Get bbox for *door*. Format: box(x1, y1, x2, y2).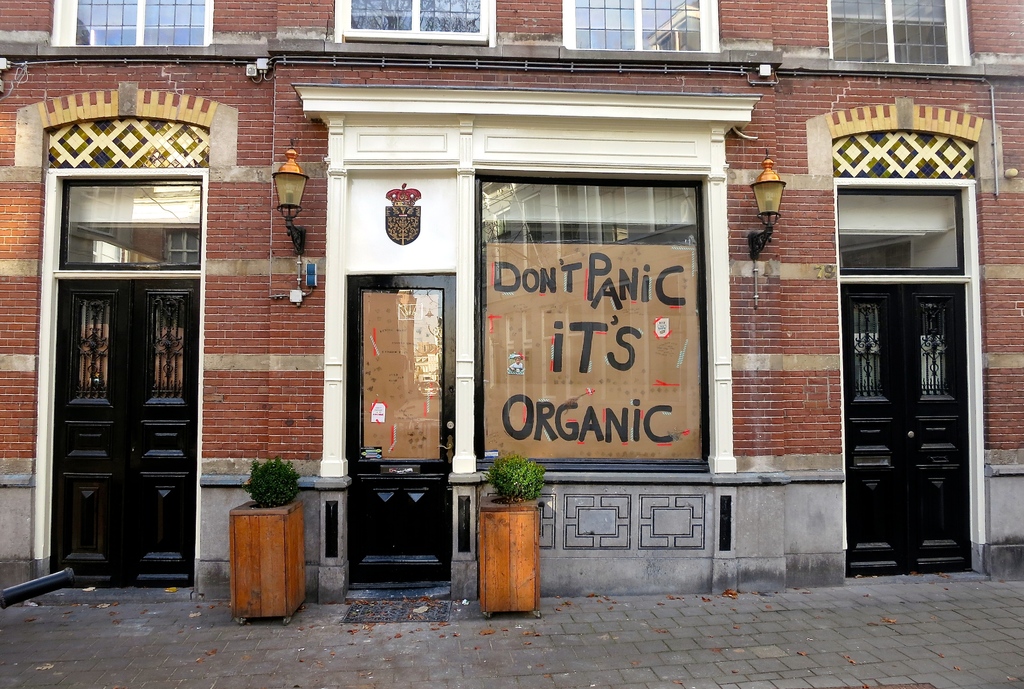
box(846, 281, 973, 589).
